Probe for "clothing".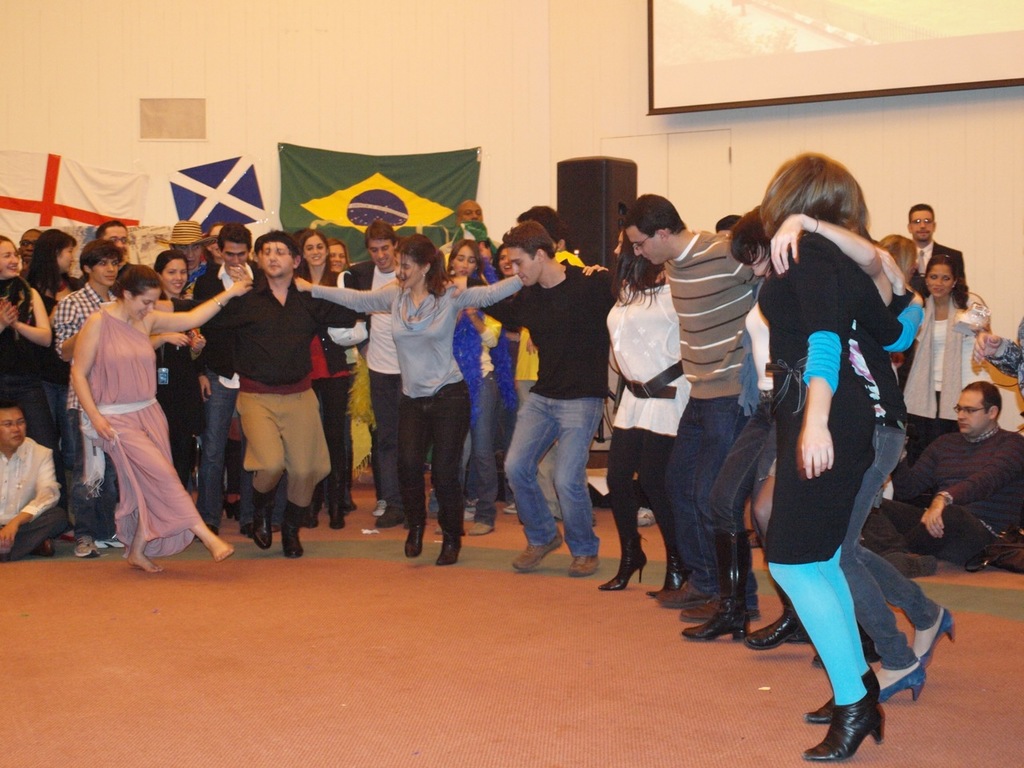
Probe result: rect(201, 271, 355, 509).
